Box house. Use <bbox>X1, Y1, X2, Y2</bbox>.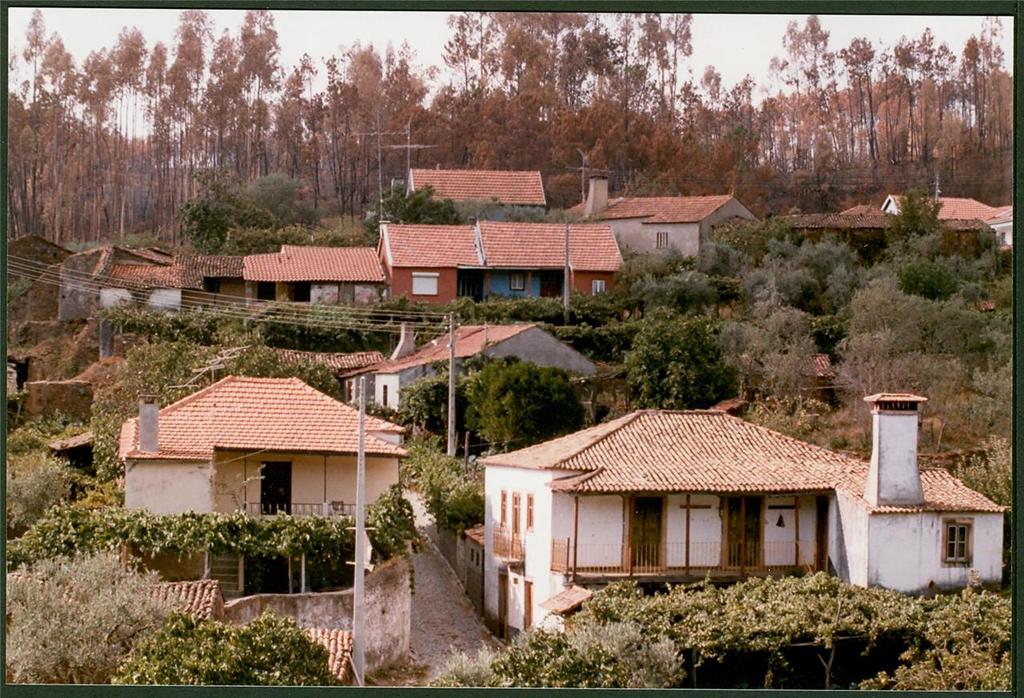
<bbox>235, 241, 384, 321</bbox>.
